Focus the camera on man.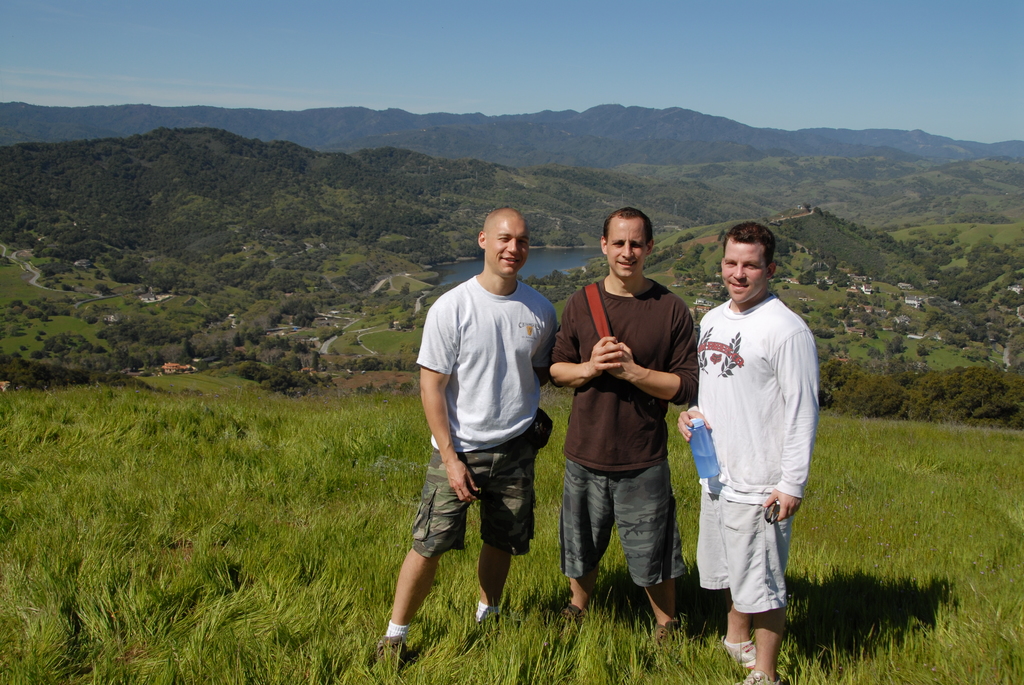
Focus region: l=369, t=204, r=552, b=668.
